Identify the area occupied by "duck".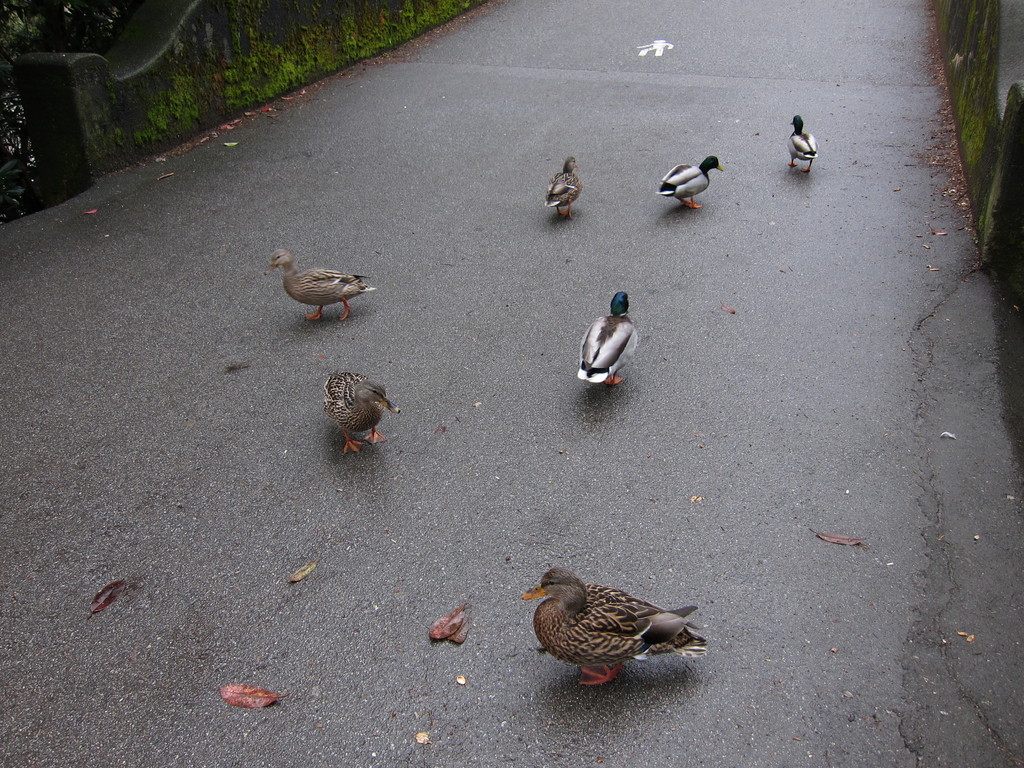
Area: [572, 294, 645, 394].
